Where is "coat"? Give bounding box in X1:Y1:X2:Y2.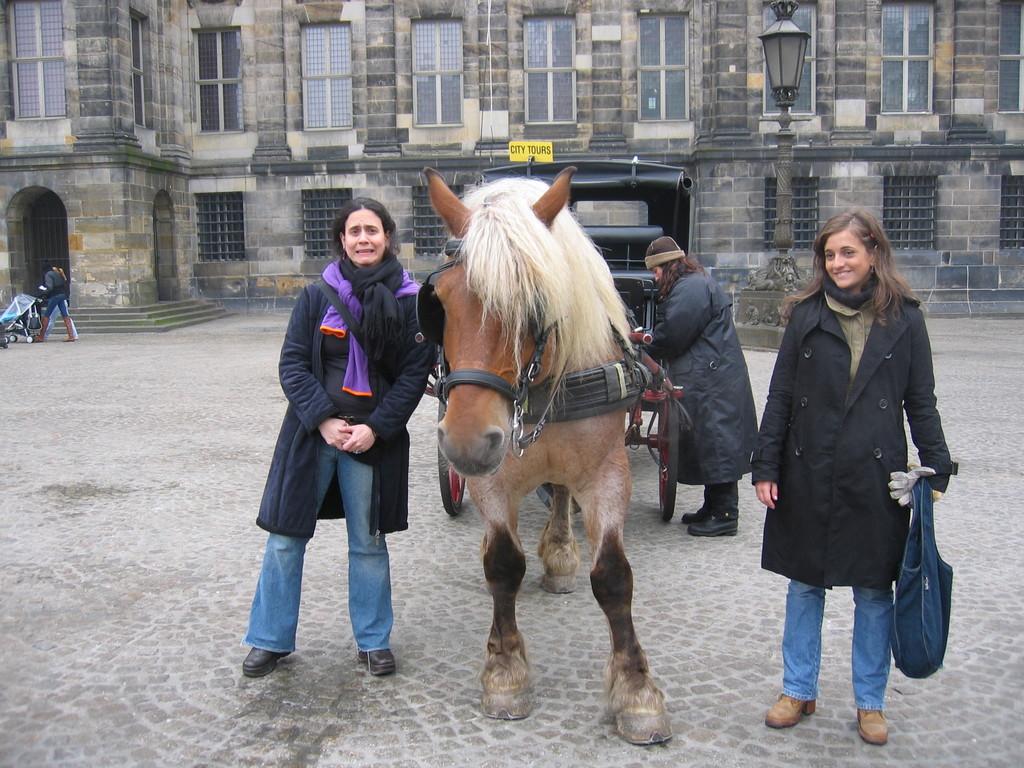
763:218:945:623.
